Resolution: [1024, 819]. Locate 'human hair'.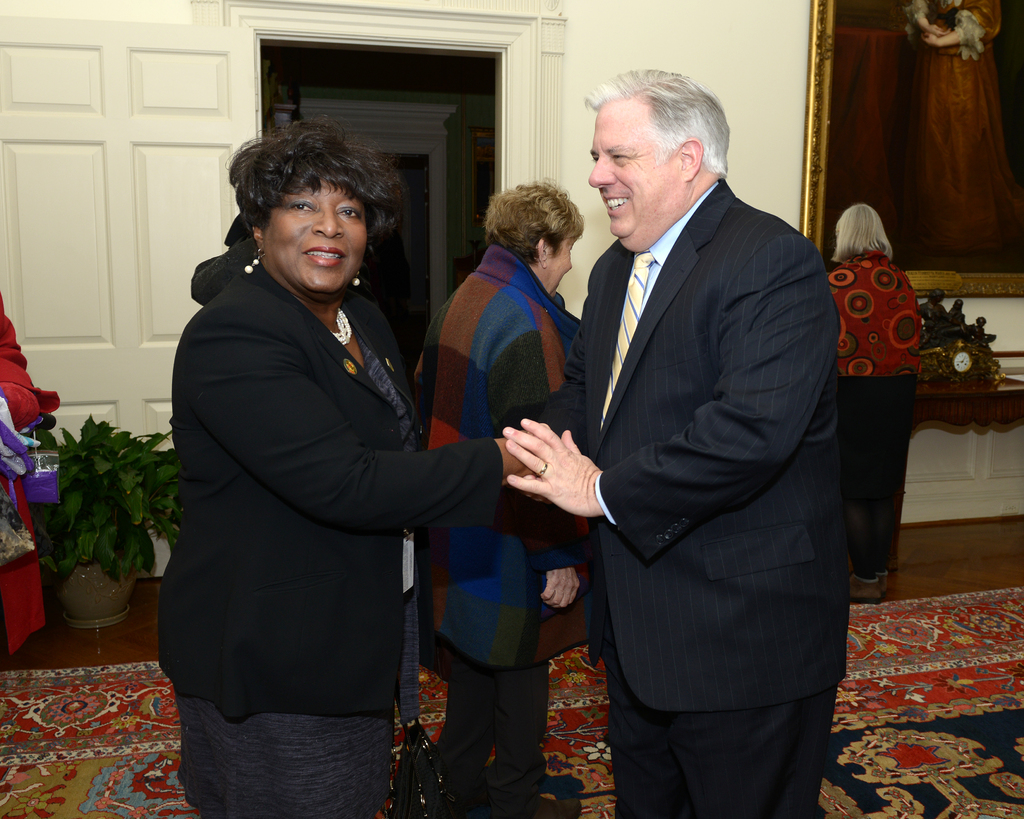
481, 170, 577, 264.
